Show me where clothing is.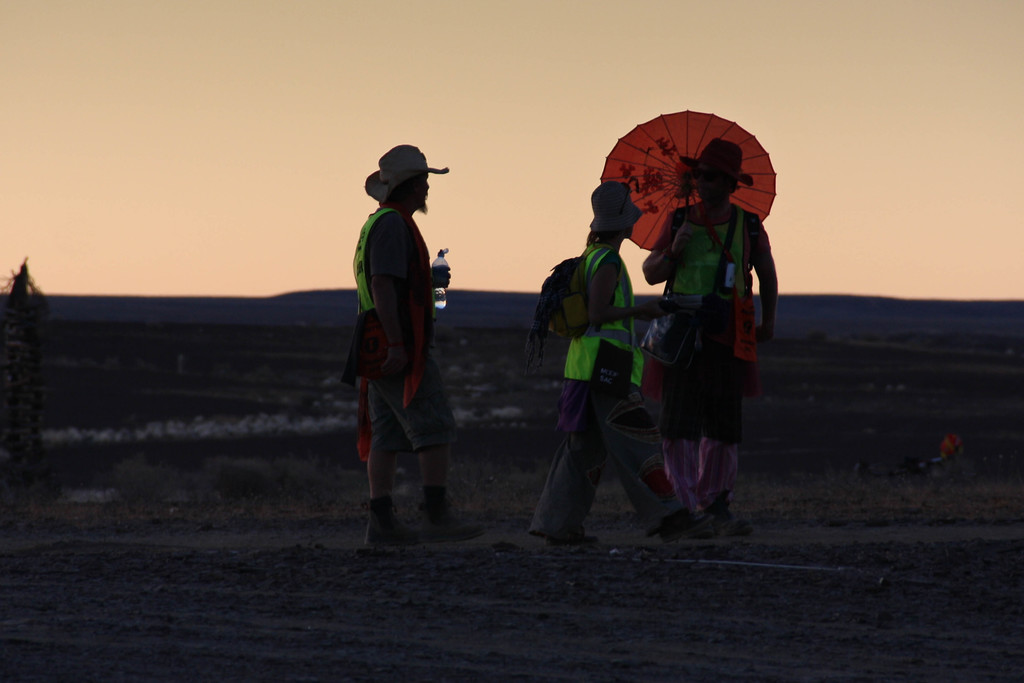
clothing is at bbox=(642, 200, 767, 513).
